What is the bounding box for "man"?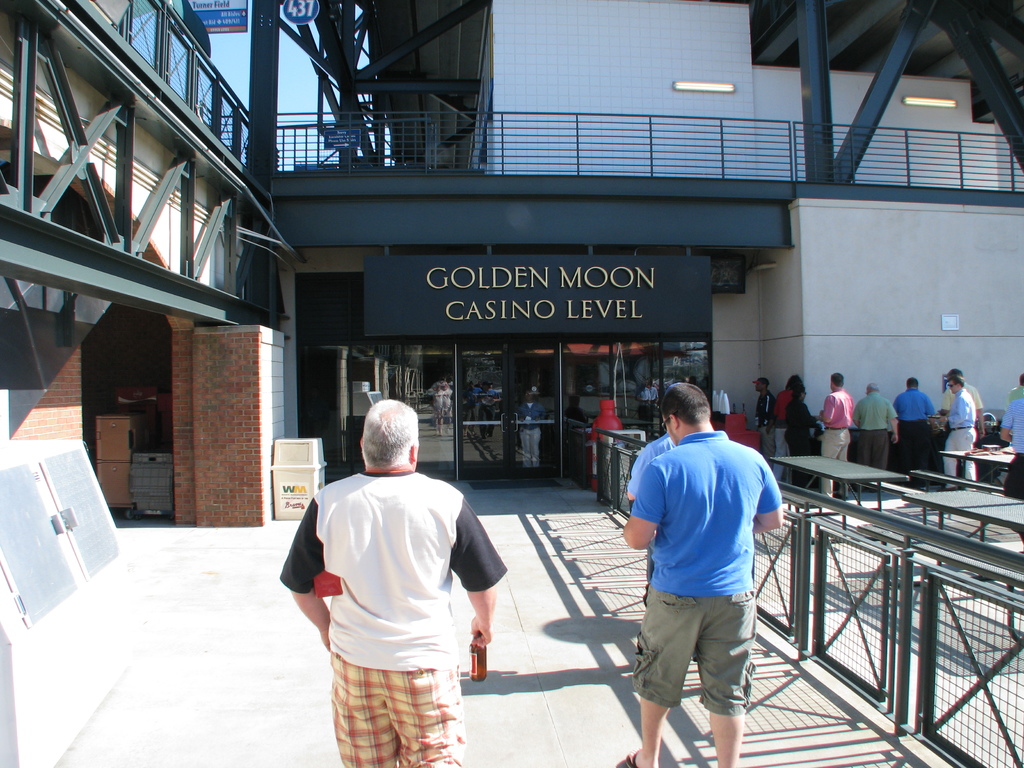
<box>816,373,854,500</box>.
